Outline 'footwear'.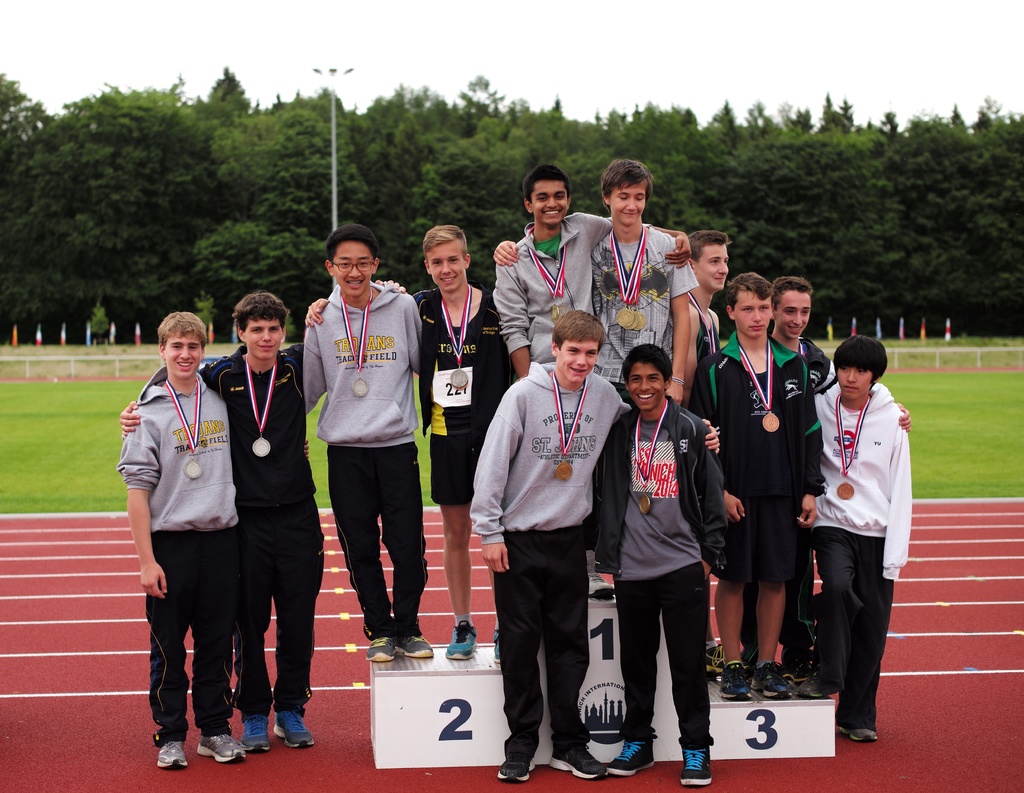
Outline: 271, 709, 311, 748.
